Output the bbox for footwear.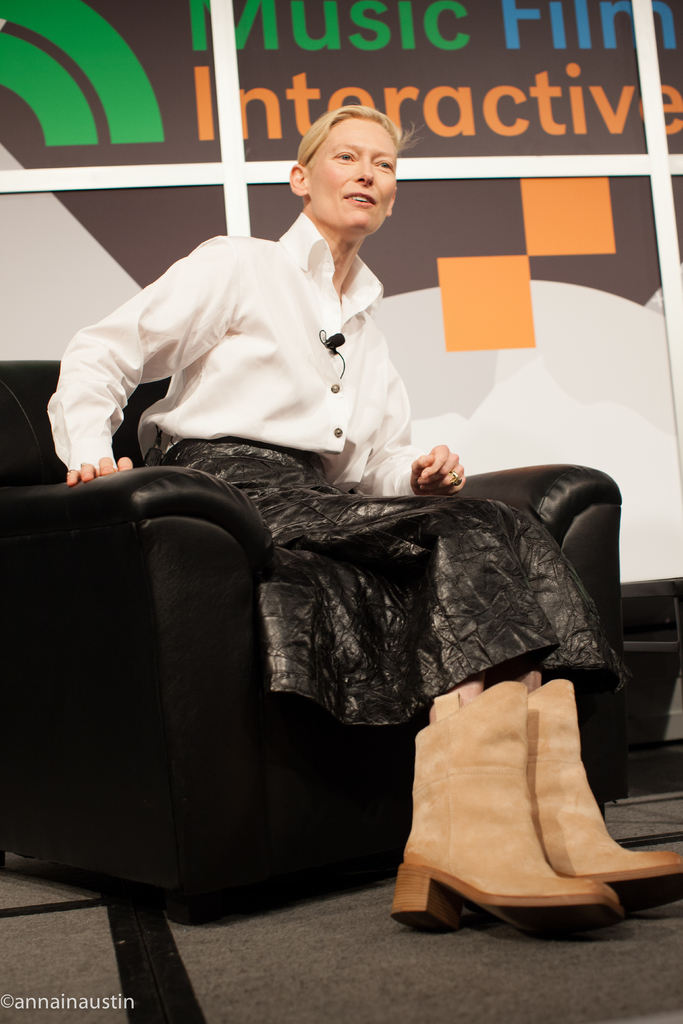
[525,669,682,908].
